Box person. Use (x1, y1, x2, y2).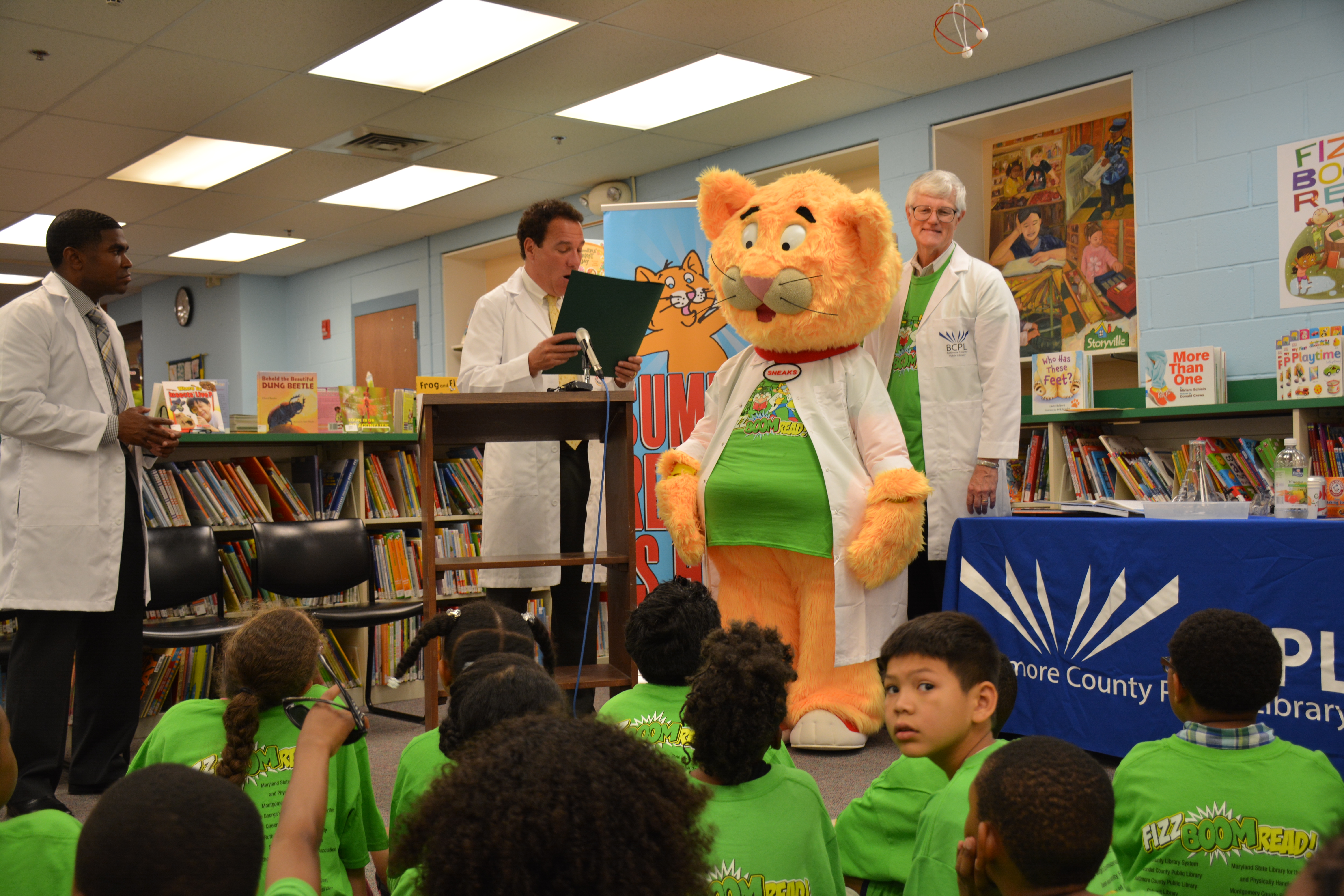
(186, 168, 212, 200).
